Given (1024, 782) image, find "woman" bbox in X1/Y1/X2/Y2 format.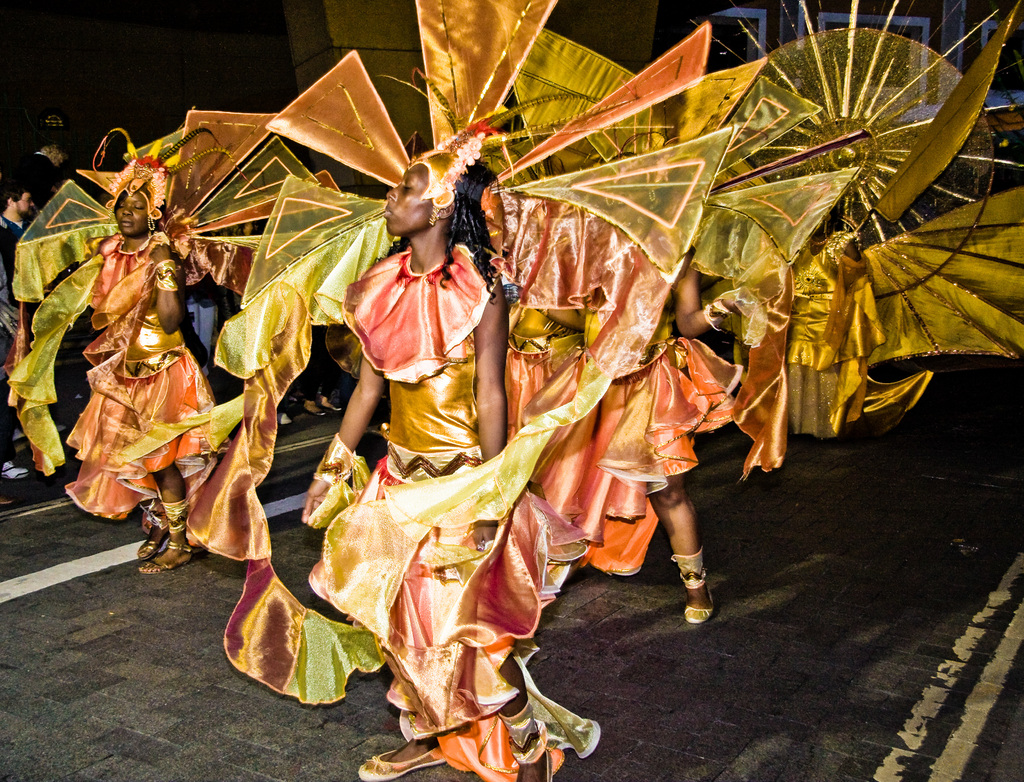
486/288/595/447.
